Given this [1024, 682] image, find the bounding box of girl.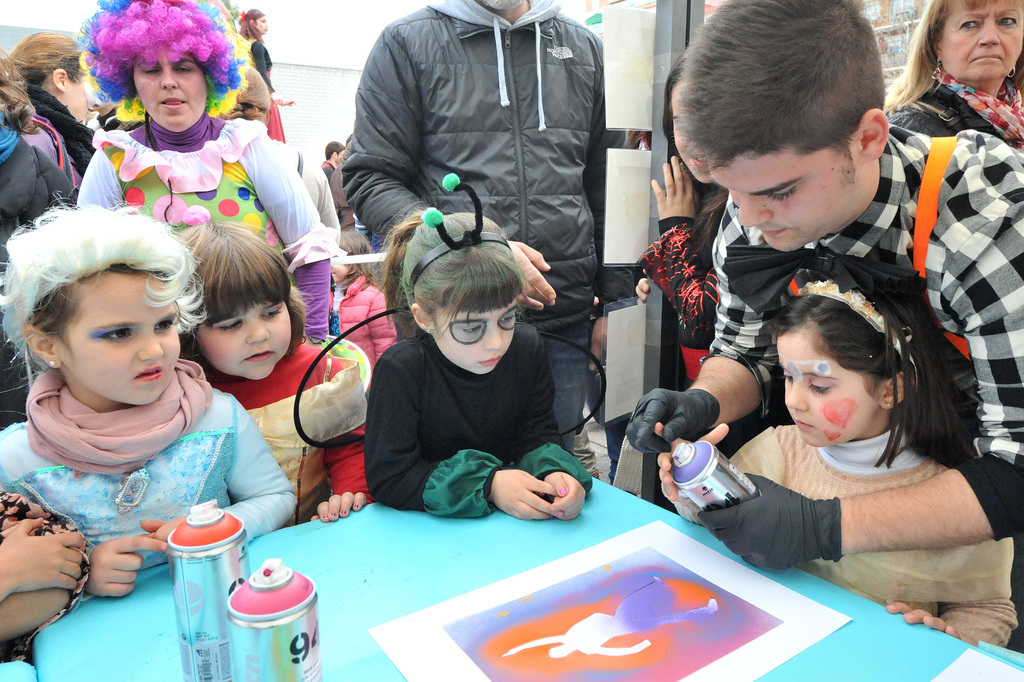
Rect(177, 219, 371, 518).
